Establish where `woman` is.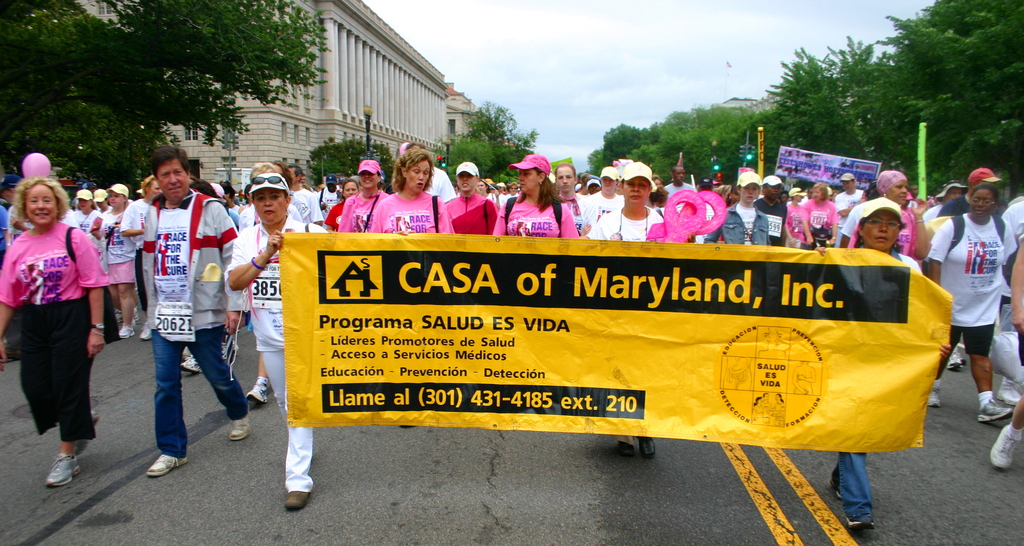
Established at [92,180,132,341].
